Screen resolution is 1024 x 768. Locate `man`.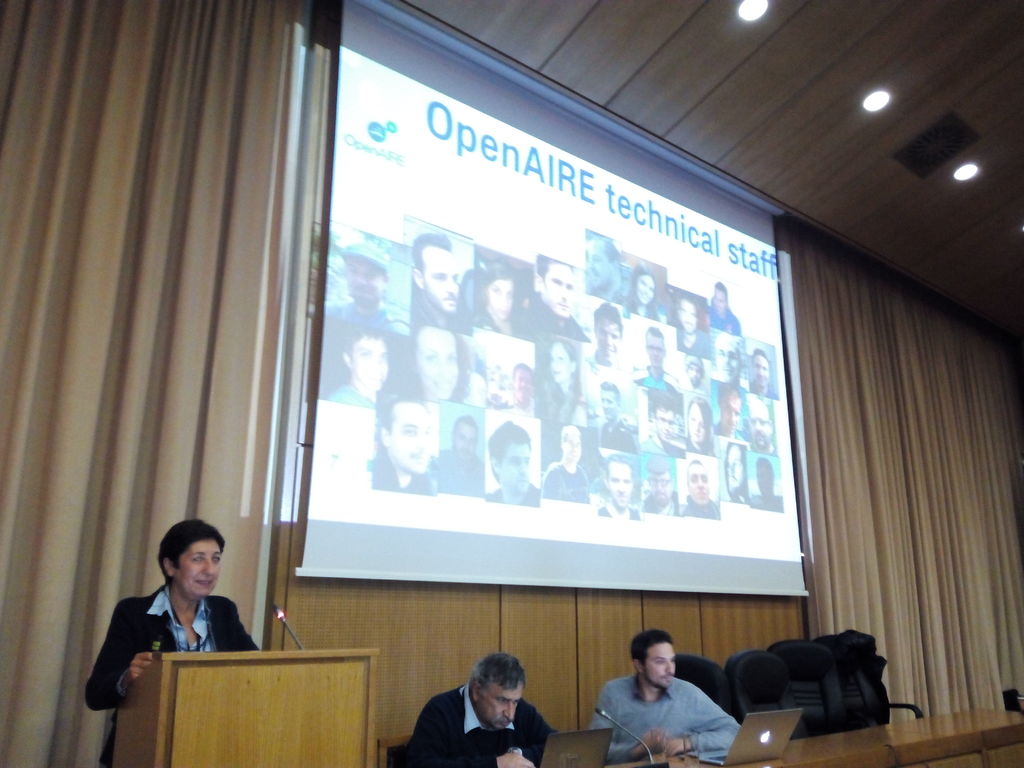
locate(640, 390, 682, 454).
